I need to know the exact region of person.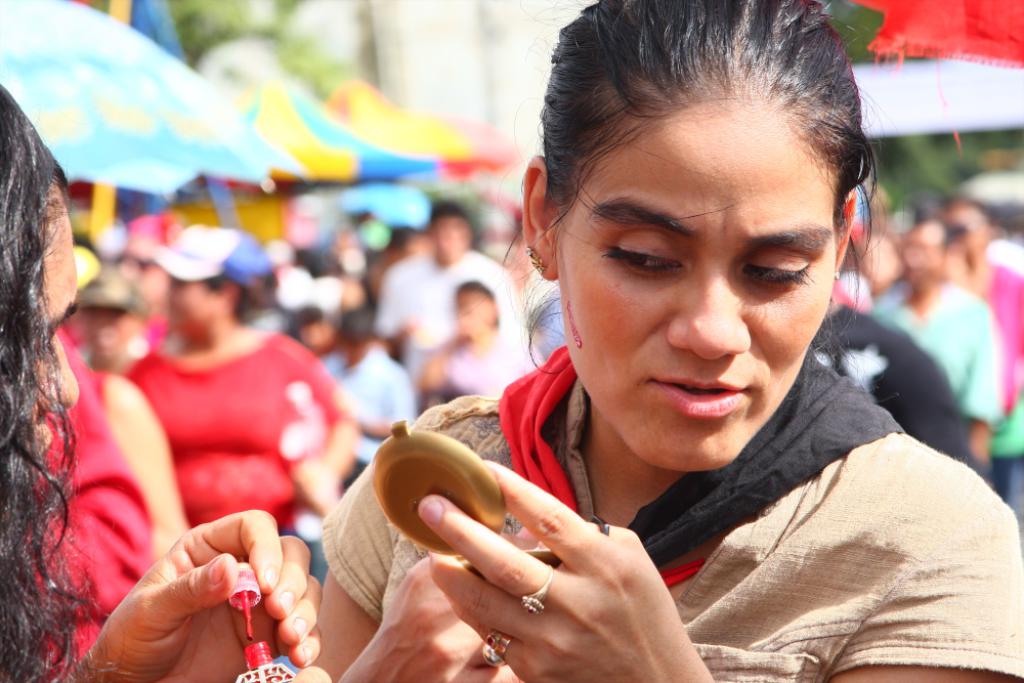
Region: locate(870, 216, 998, 449).
